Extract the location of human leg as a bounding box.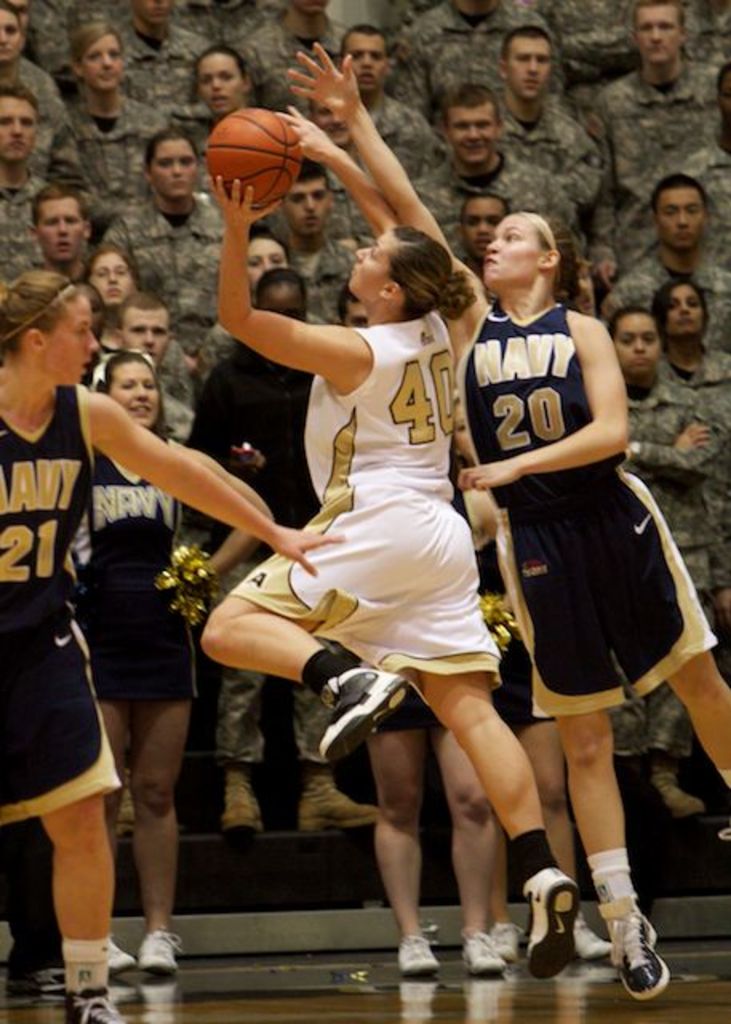
left=222, top=674, right=262, bottom=843.
